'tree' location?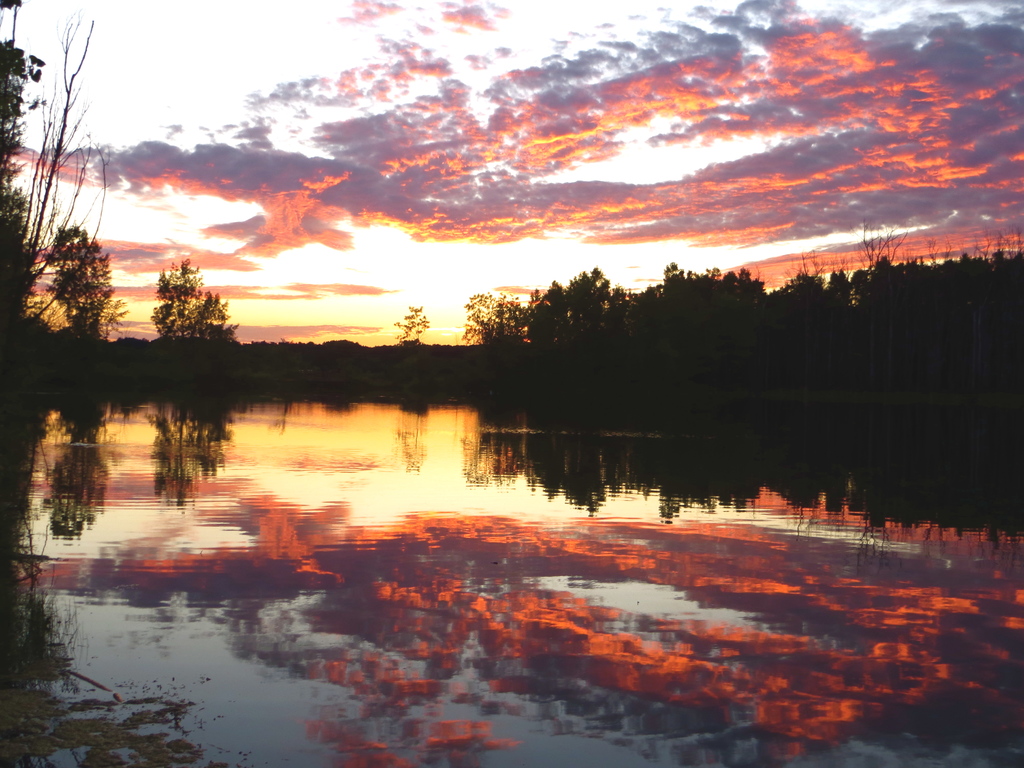
x1=30, y1=224, x2=116, y2=351
